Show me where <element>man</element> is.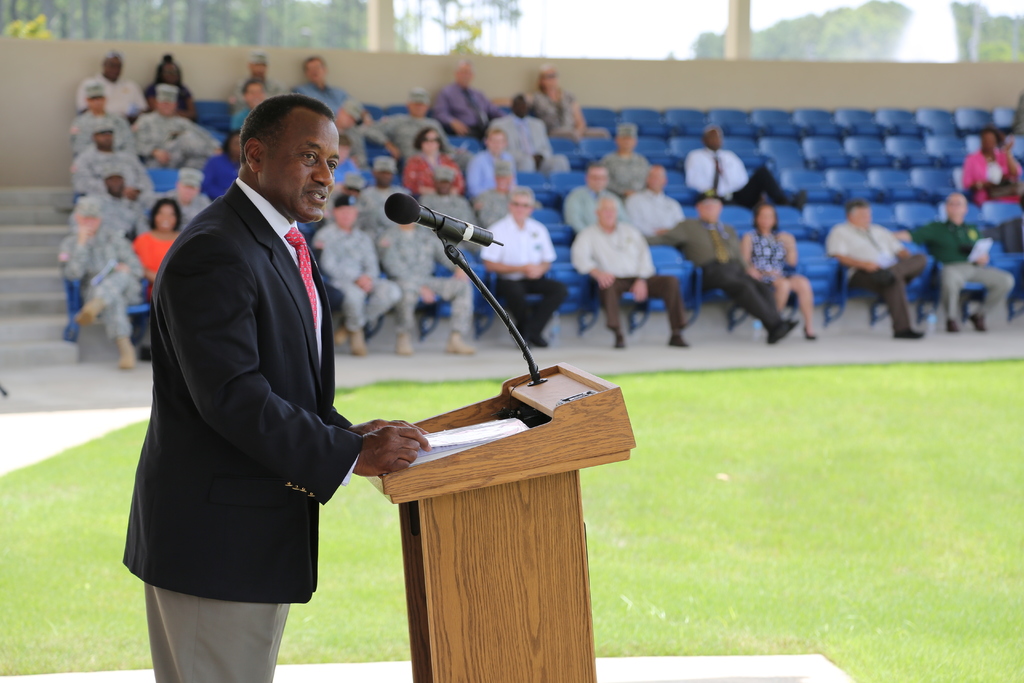
<element>man</element> is at 687:128:793:208.
